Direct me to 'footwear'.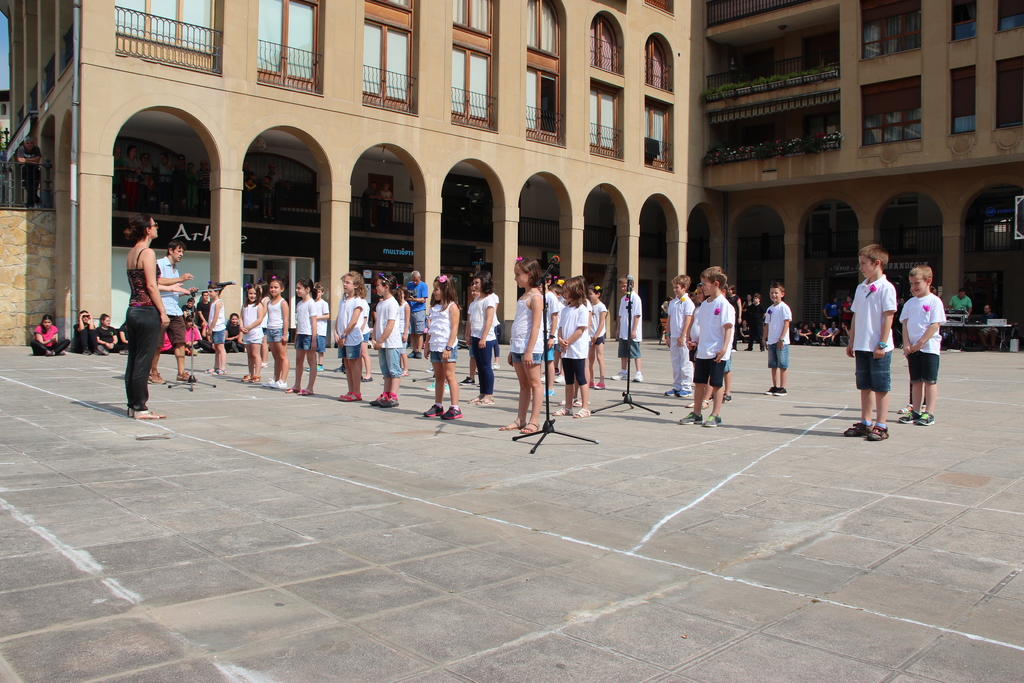
Direction: detection(83, 349, 95, 356).
